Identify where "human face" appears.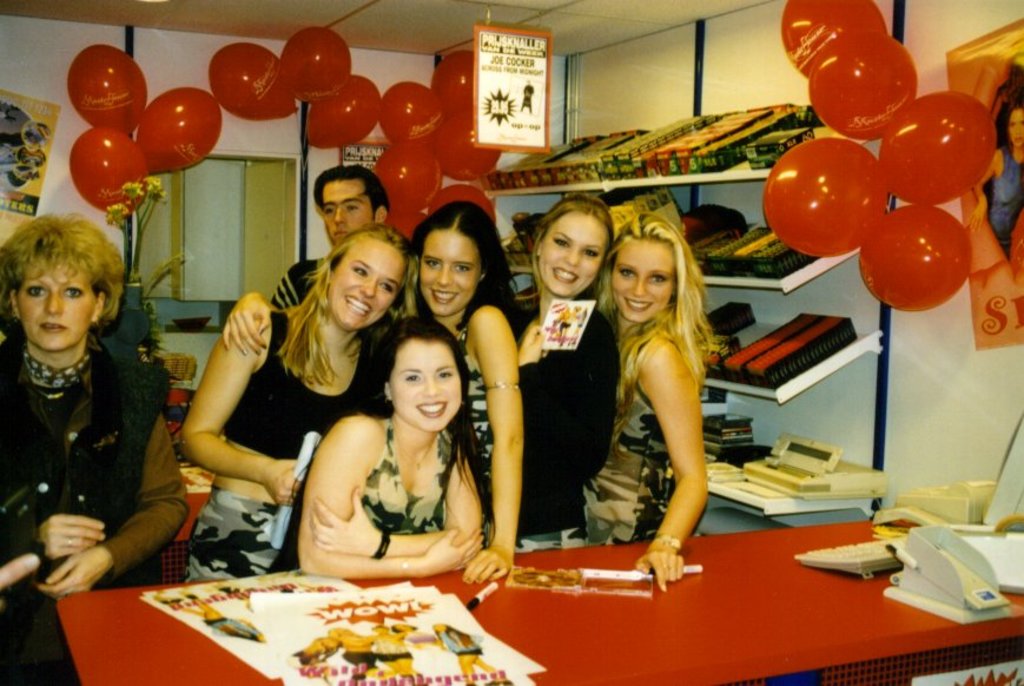
Appears at [541, 212, 610, 291].
